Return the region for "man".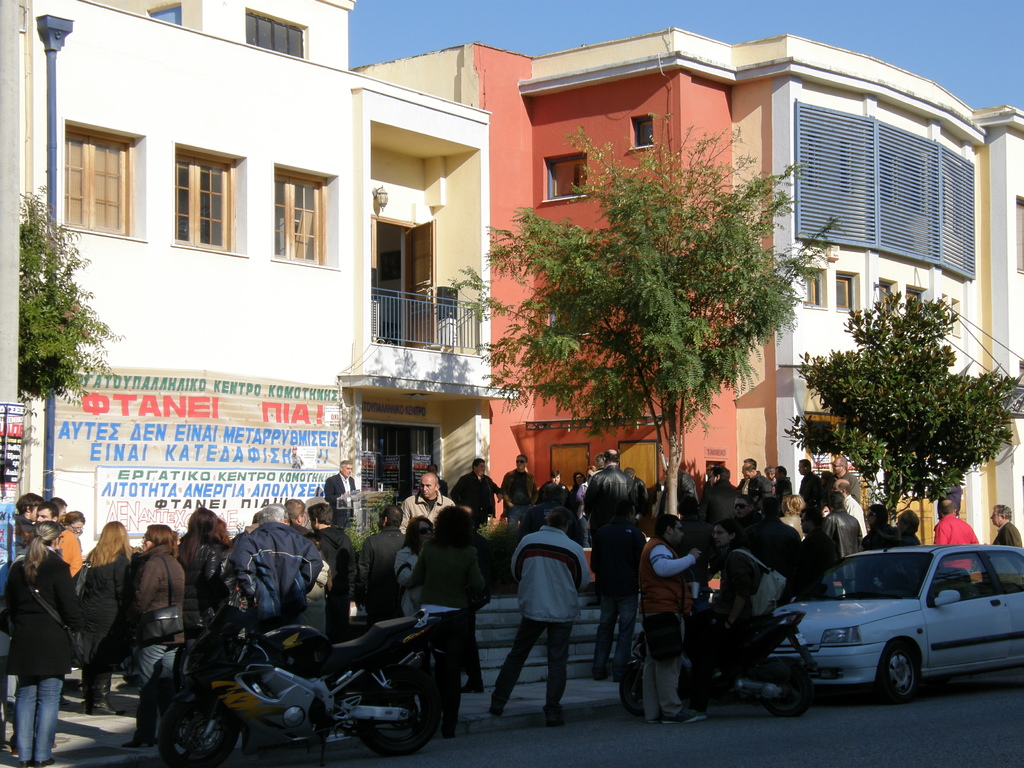
locate(232, 500, 324, 635).
